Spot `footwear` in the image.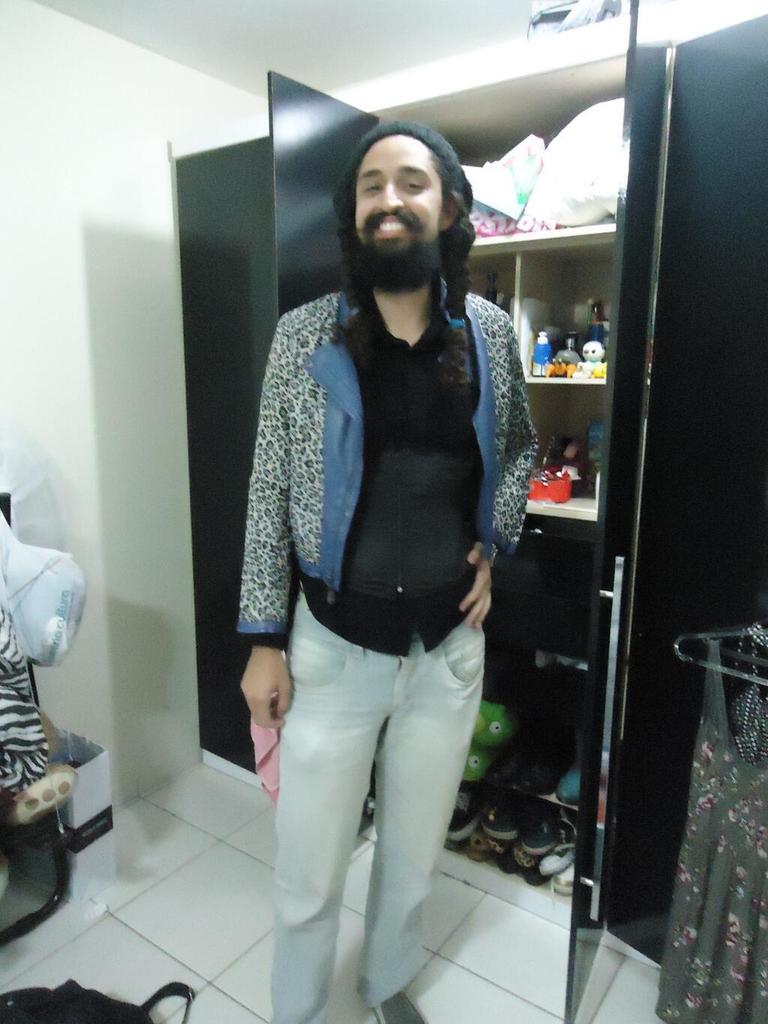
`footwear` found at bbox=(364, 989, 424, 1023).
